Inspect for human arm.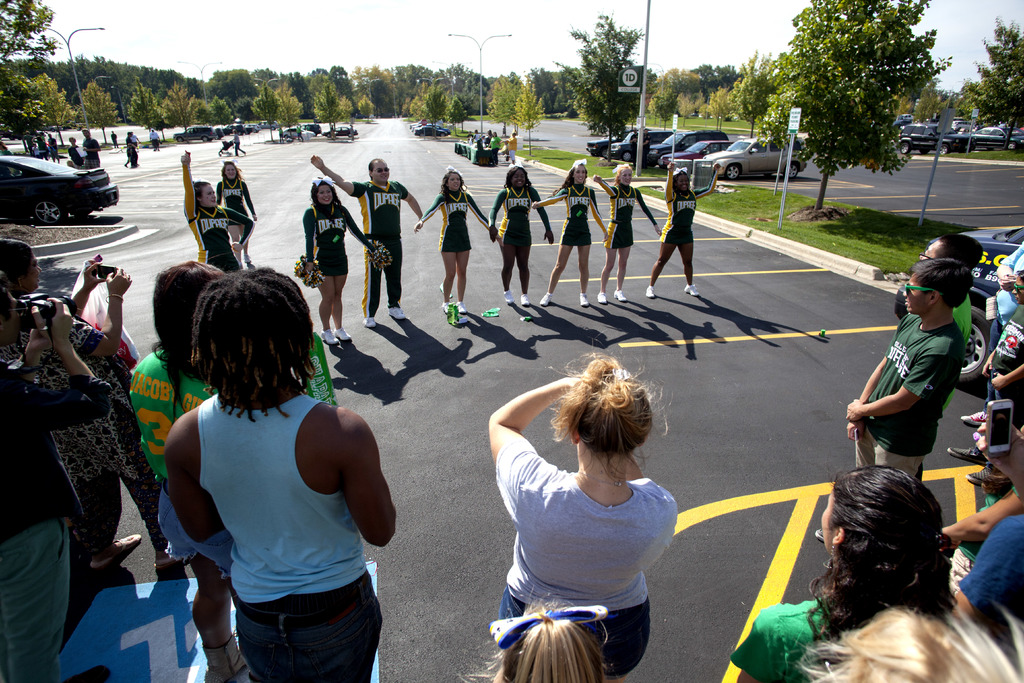
Inspection: Rect(995, 240, 1023, 292).
